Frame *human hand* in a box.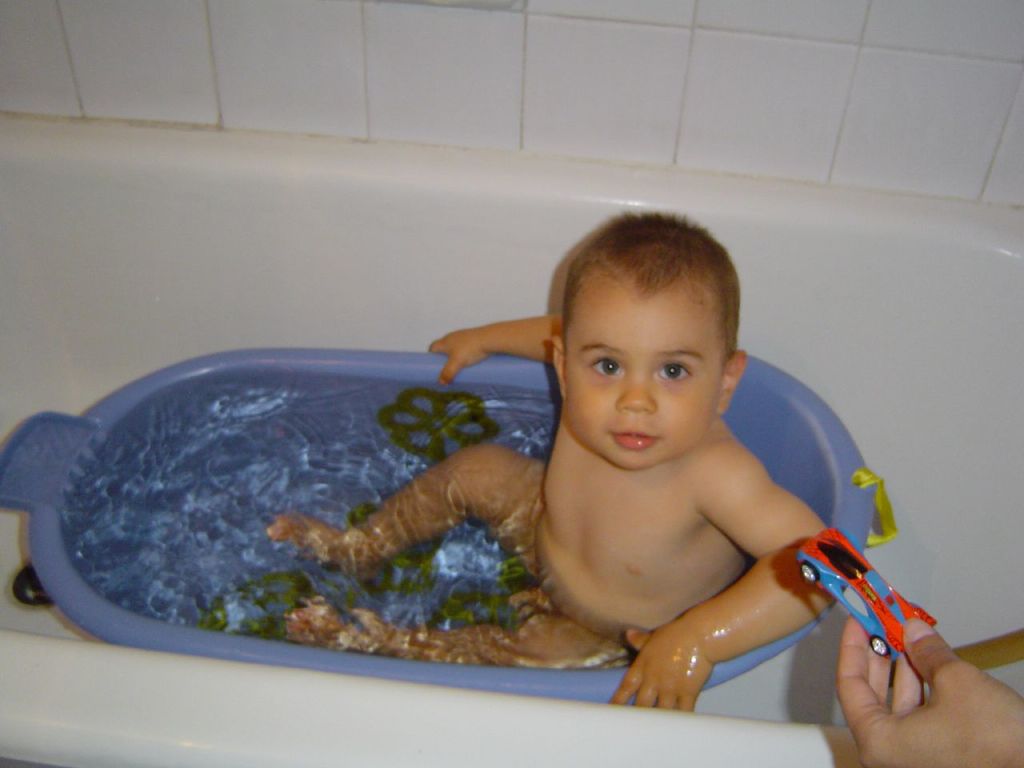
bbox=(606, 626, 718, 714).
